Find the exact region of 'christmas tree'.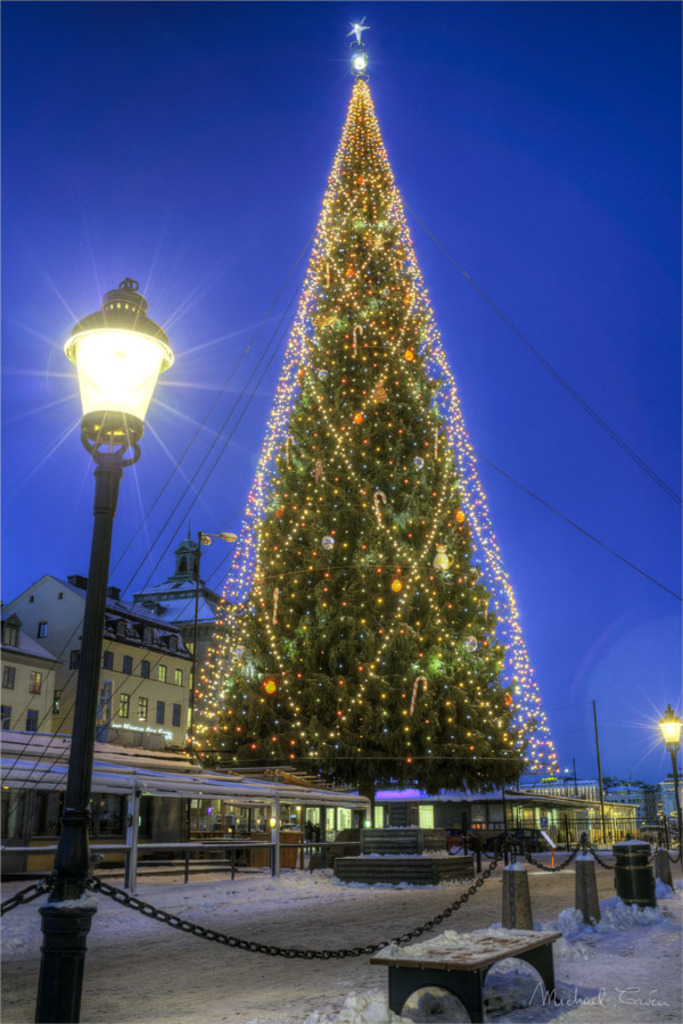
Exact region: locate(187, 46, 538, 795).
